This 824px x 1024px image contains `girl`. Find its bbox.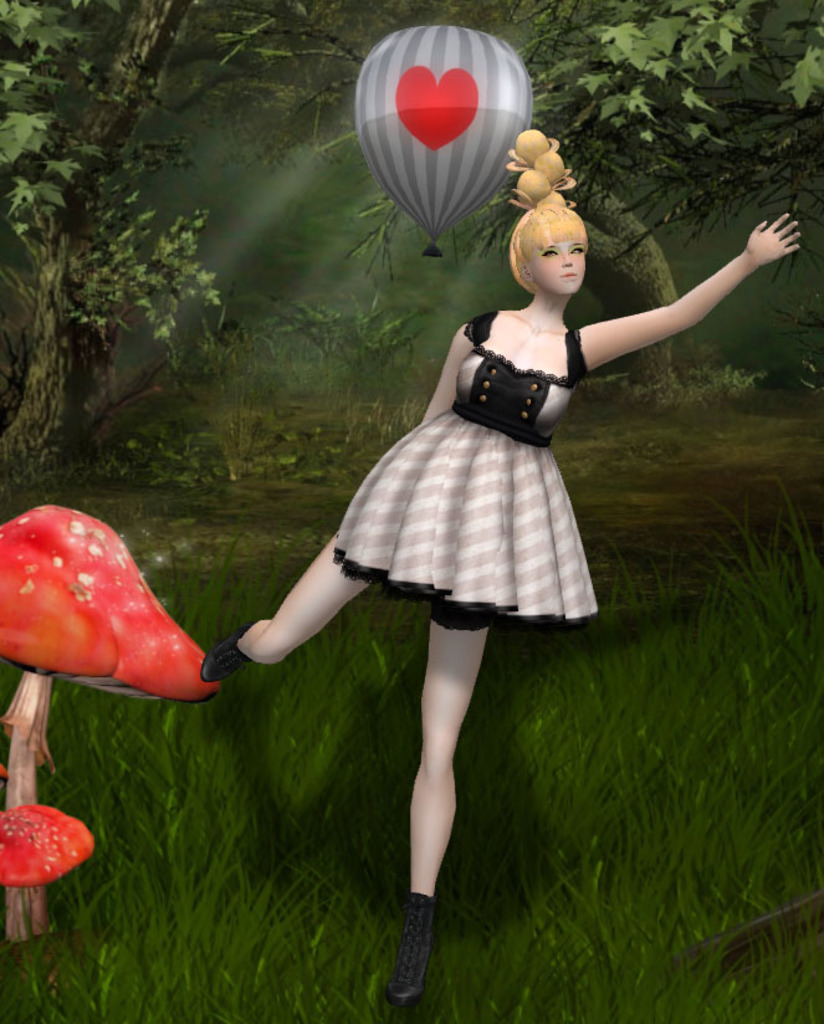
l=196, t=129, r=798, b=1013.
